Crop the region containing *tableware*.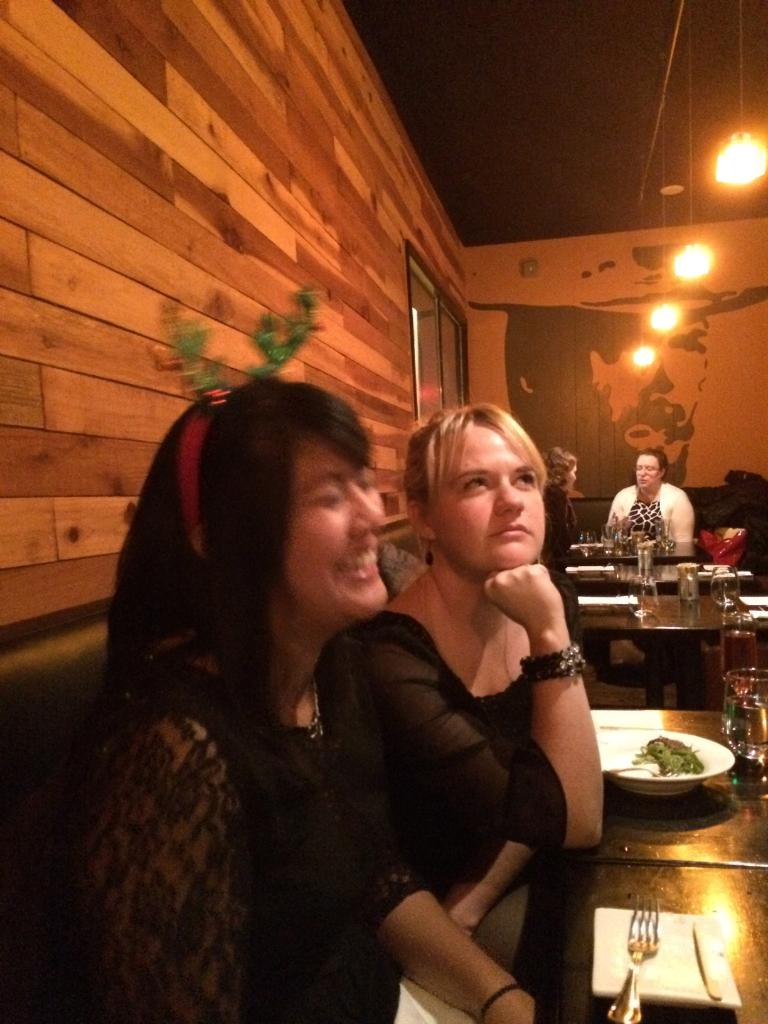
Crop region: [left=681, top=560, right=694, bottom=602].
